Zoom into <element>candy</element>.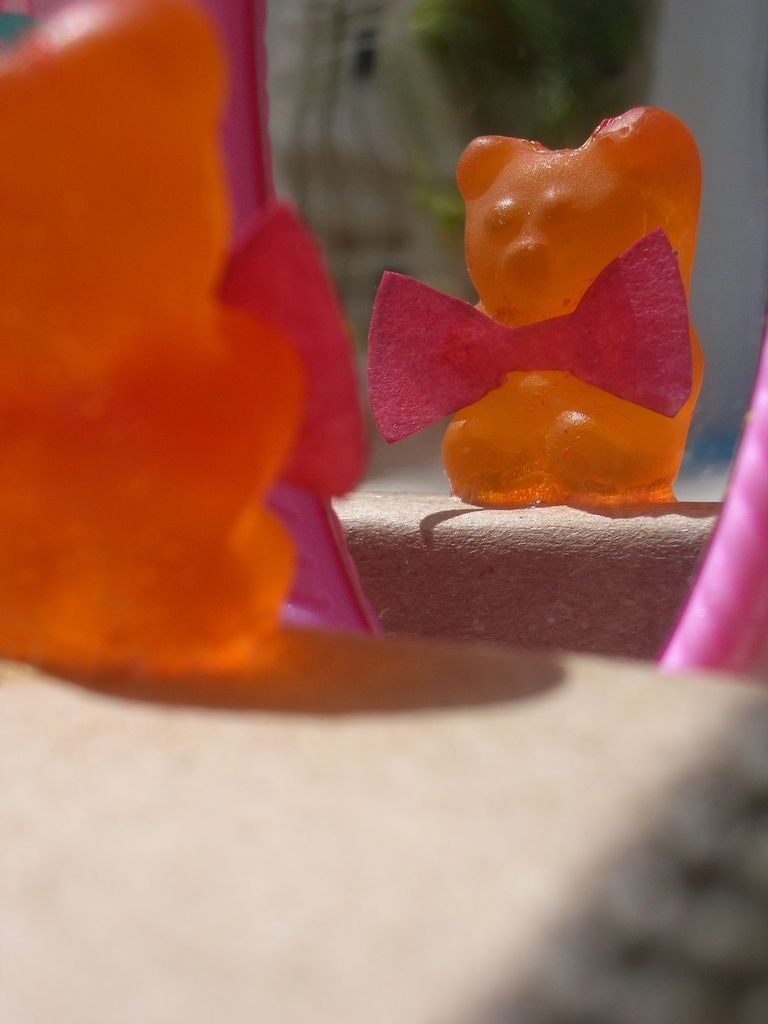
Zoom target: region(0, 0, 394, 673).
